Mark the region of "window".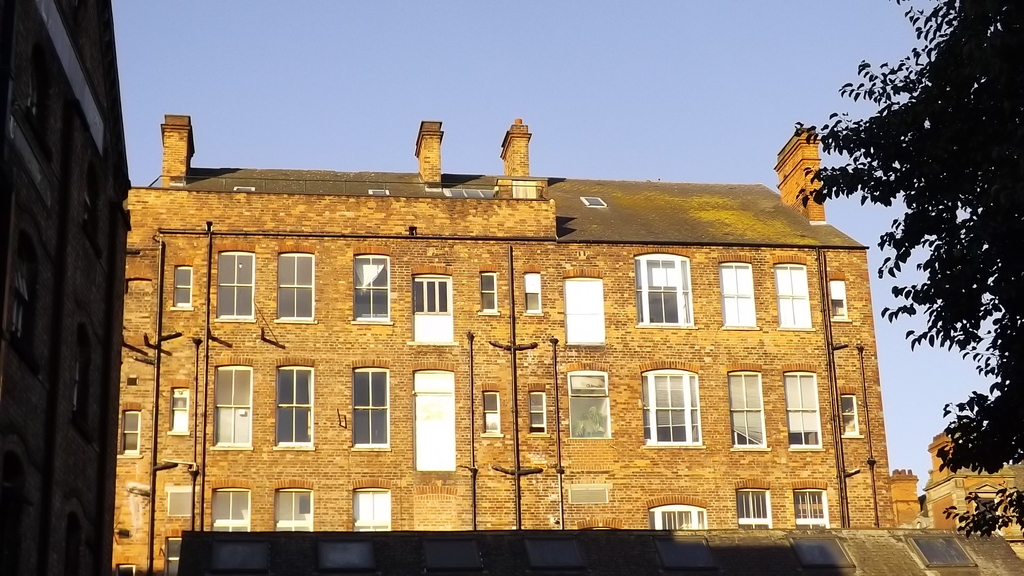
Region: Rect(786, 367, 828, 453).
